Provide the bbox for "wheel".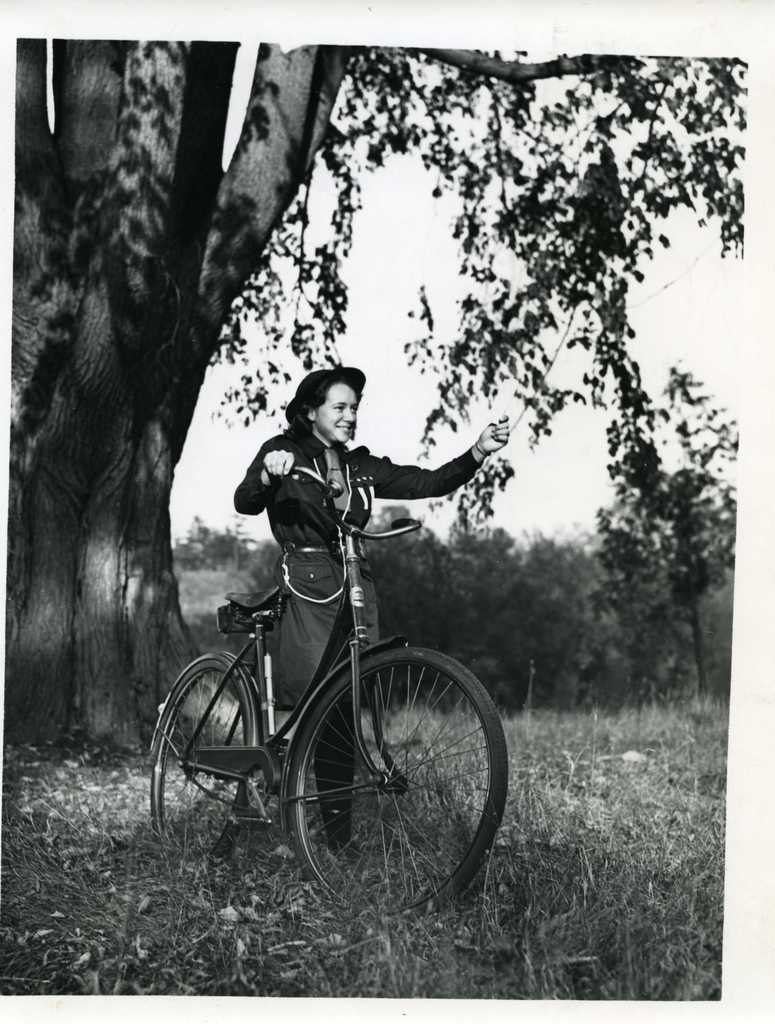
{"left": 282, "top": 644, "right": 522, "bottom": 922}.
